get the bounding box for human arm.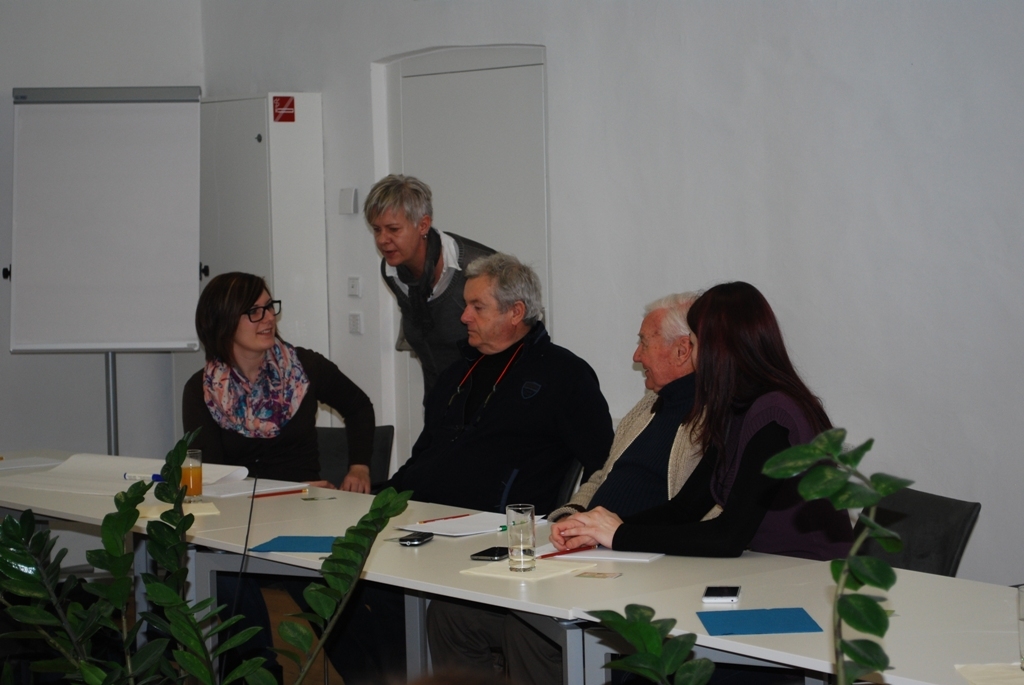
(588, 401, 764, 565).
